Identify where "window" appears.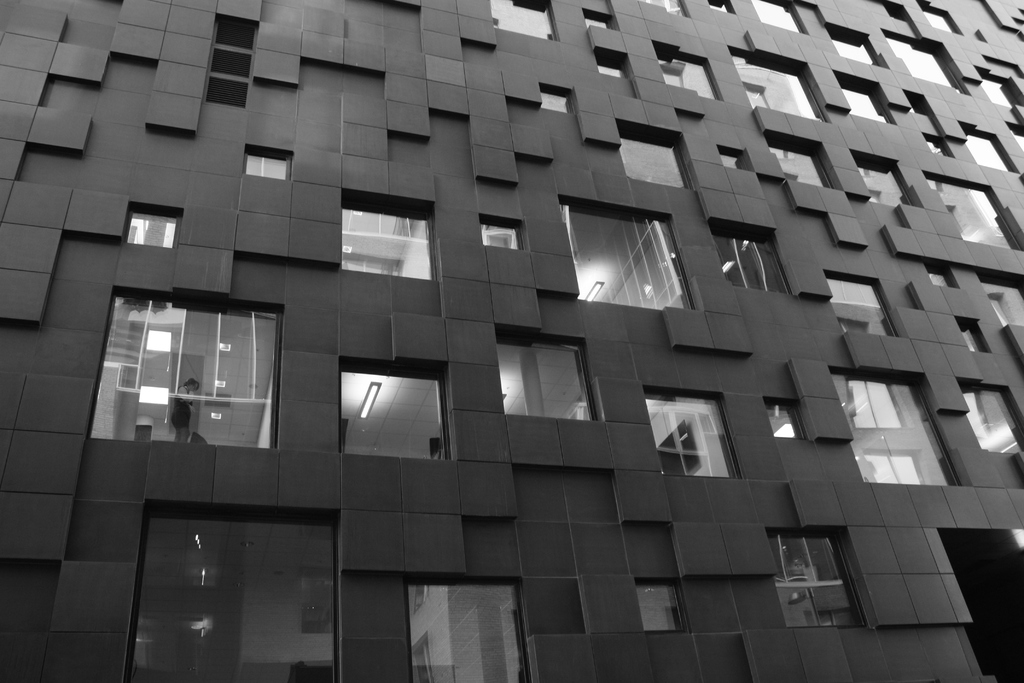
Appears at [x1=127, y1=202, x2=191, y2=244].
